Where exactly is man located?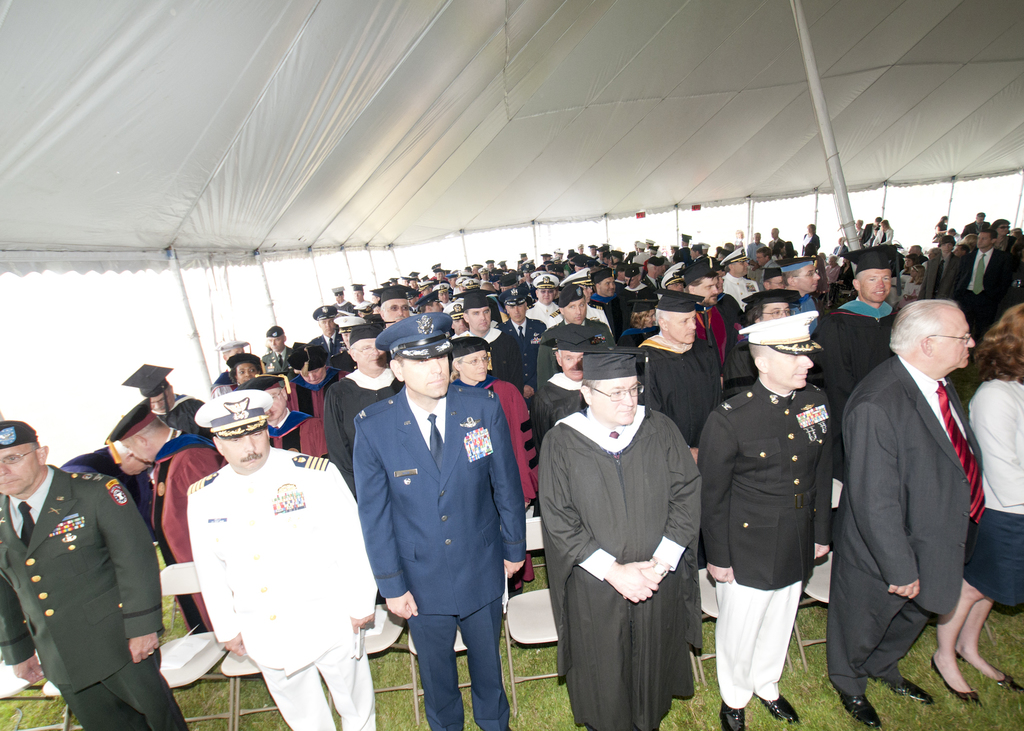
Its bounding box is left=323, top=318, right=405, bottom=510.
